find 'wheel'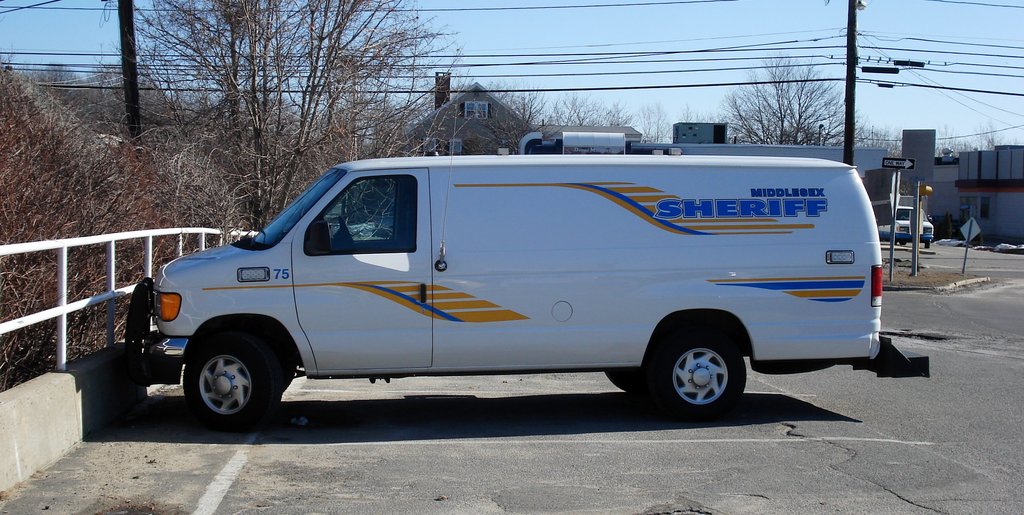
l=901, t=241, r=908, b=247
